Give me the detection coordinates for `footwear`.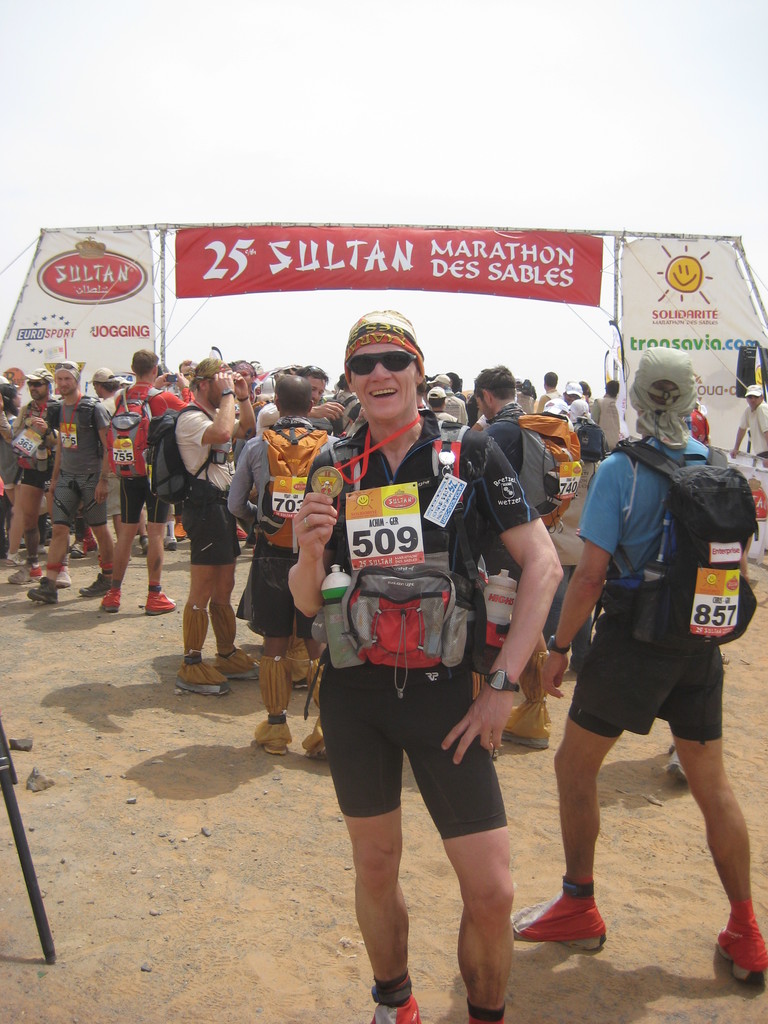
(x1=715, y1=892, x2=765, y2=984).
